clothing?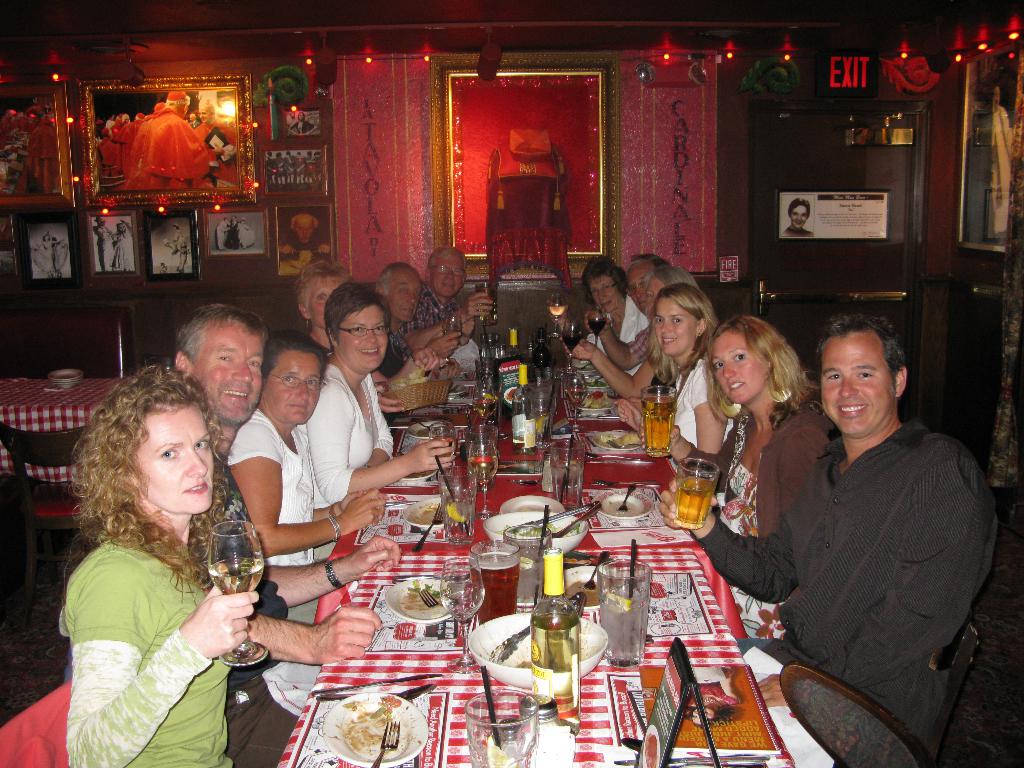
(x1=663, y1=353, x2=713, y2=449)
